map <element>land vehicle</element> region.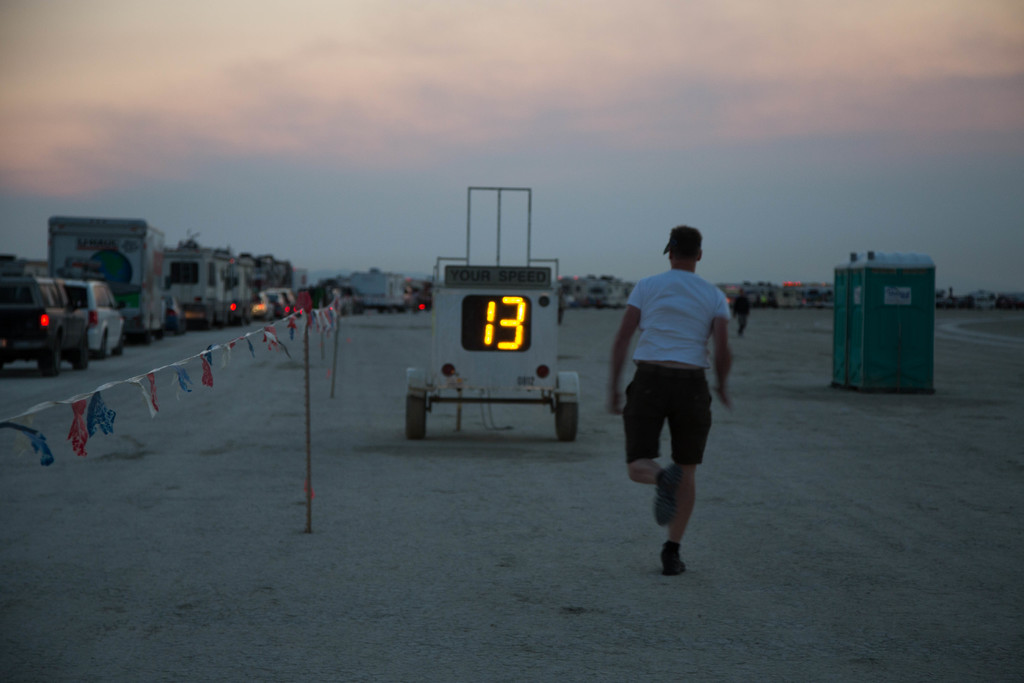
Mapped to l=160, t=292, r=188, b=337.
